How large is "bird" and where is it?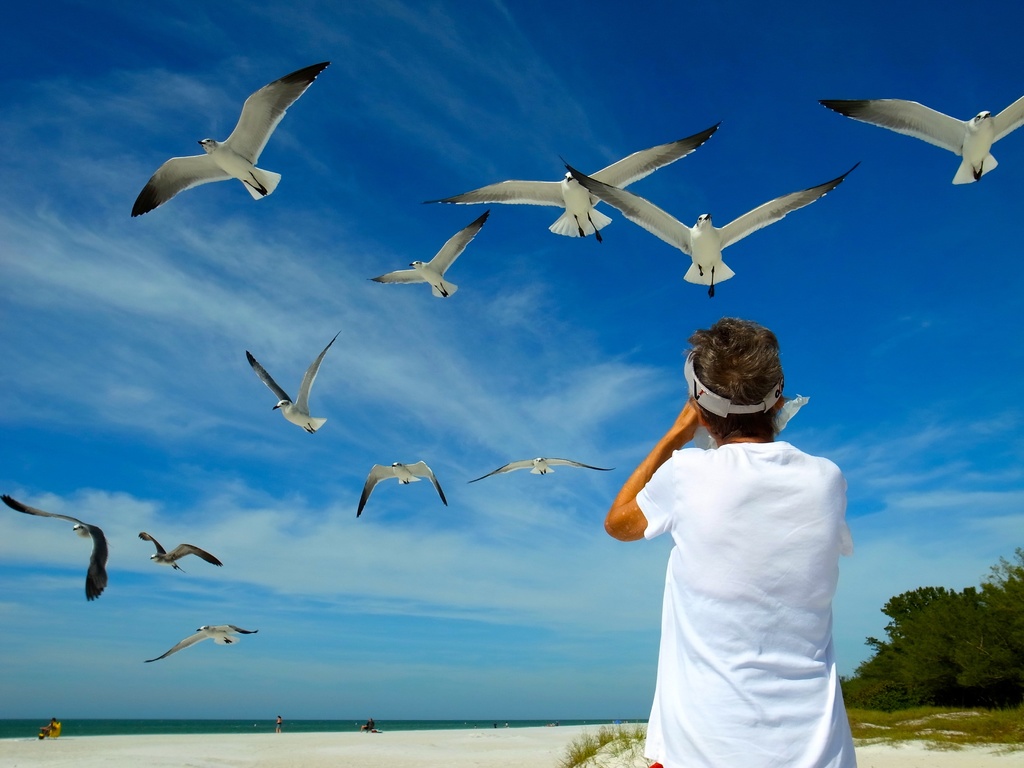
Bounding box: {"left": 125, "top": 59, "right": 332, "bottom": 220}.
